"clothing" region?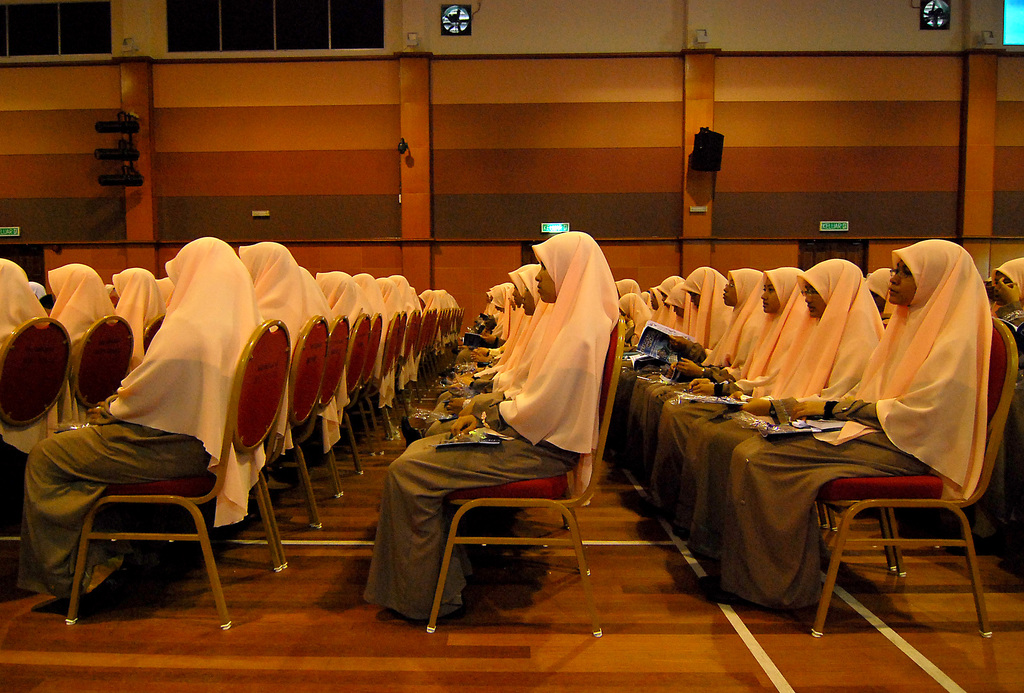
687,256,878,545
